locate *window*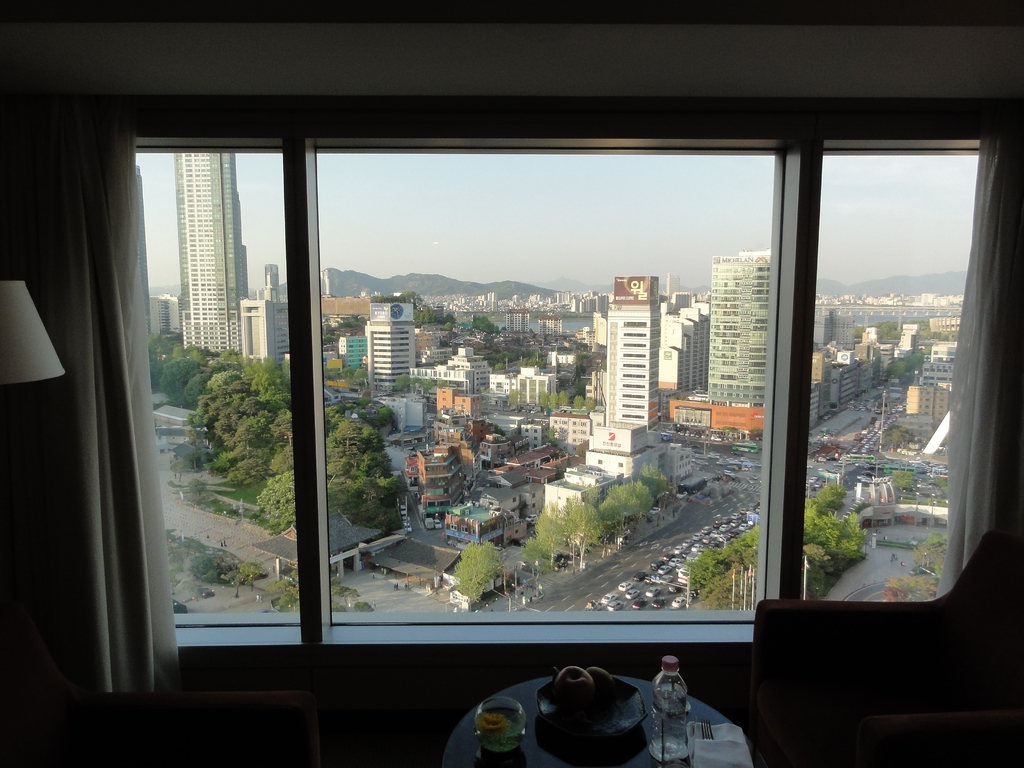
box(529, 444, 538, 452)
